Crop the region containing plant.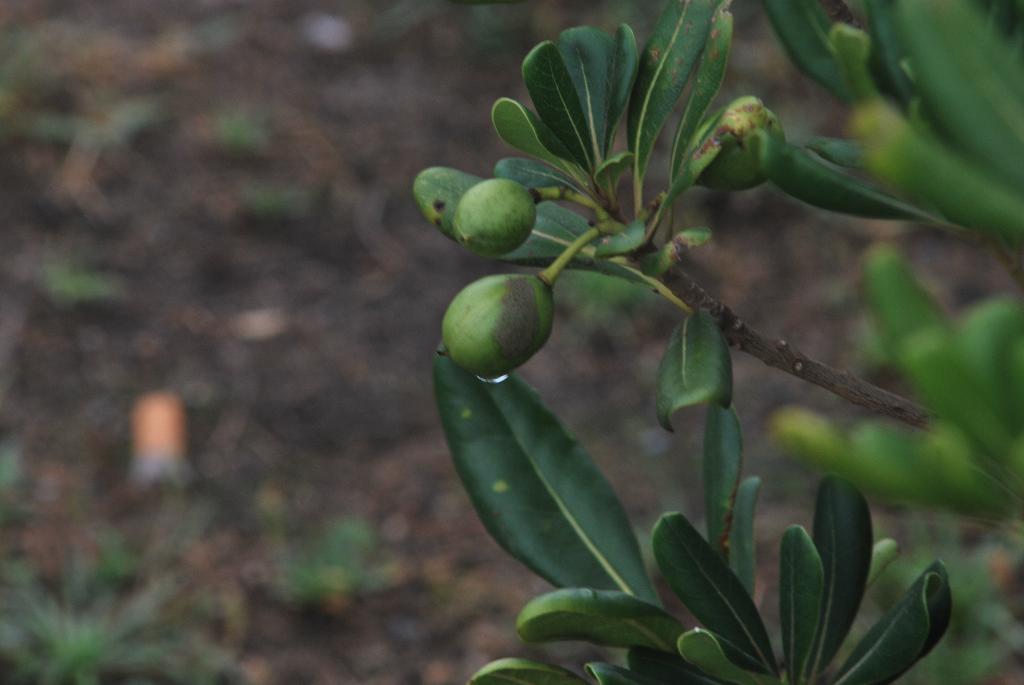
Crop region: BBox(45, 260, 115, 304).
